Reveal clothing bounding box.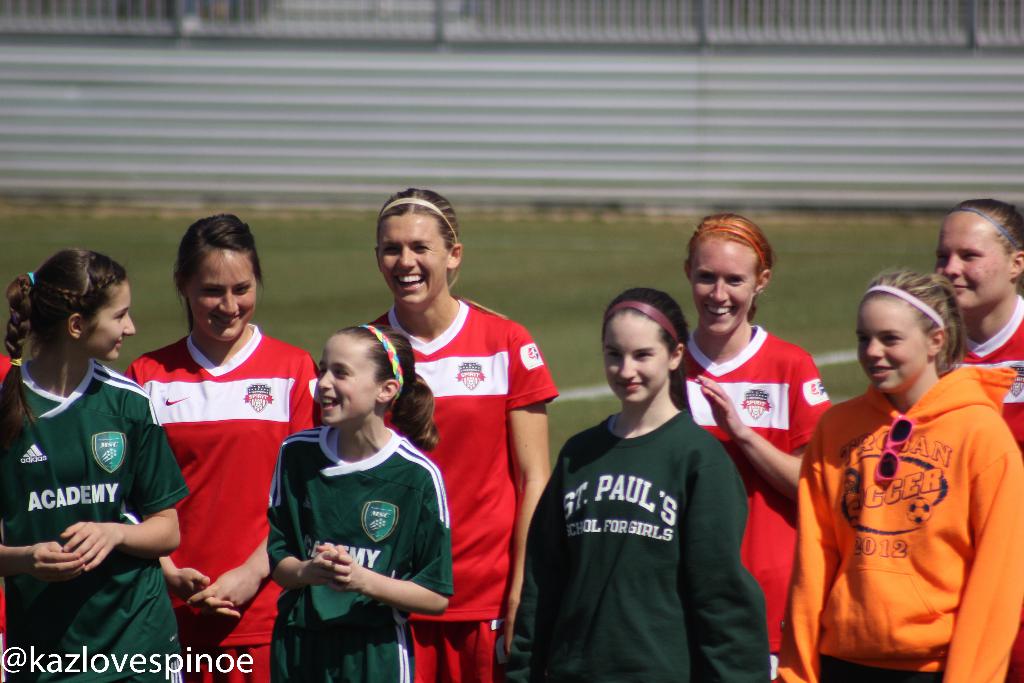
Revealed: BBox(956, 291, 1023, 452).
